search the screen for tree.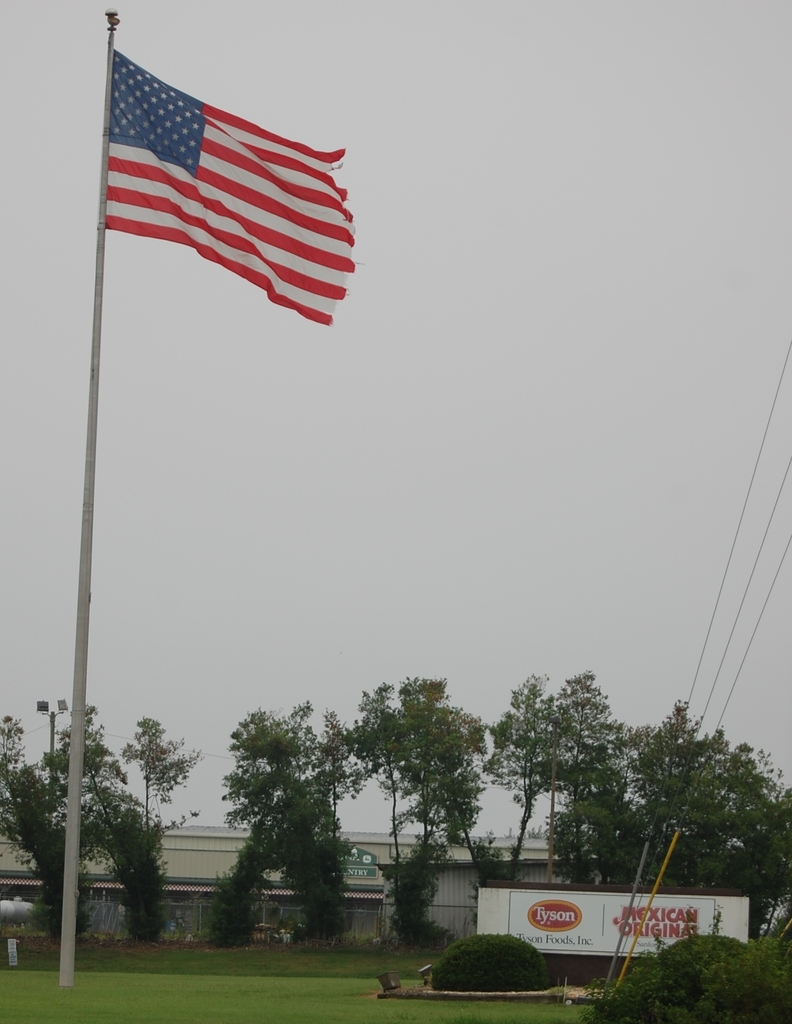
Found at [124,860,175,945].
